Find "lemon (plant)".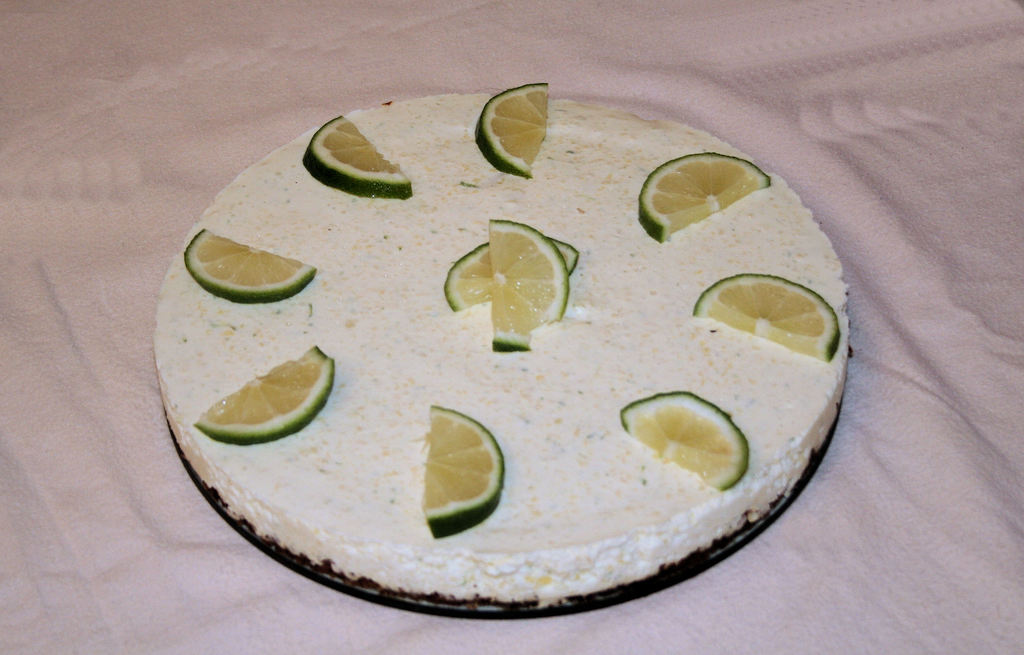
bbox=(446, 247, 577, 338).
